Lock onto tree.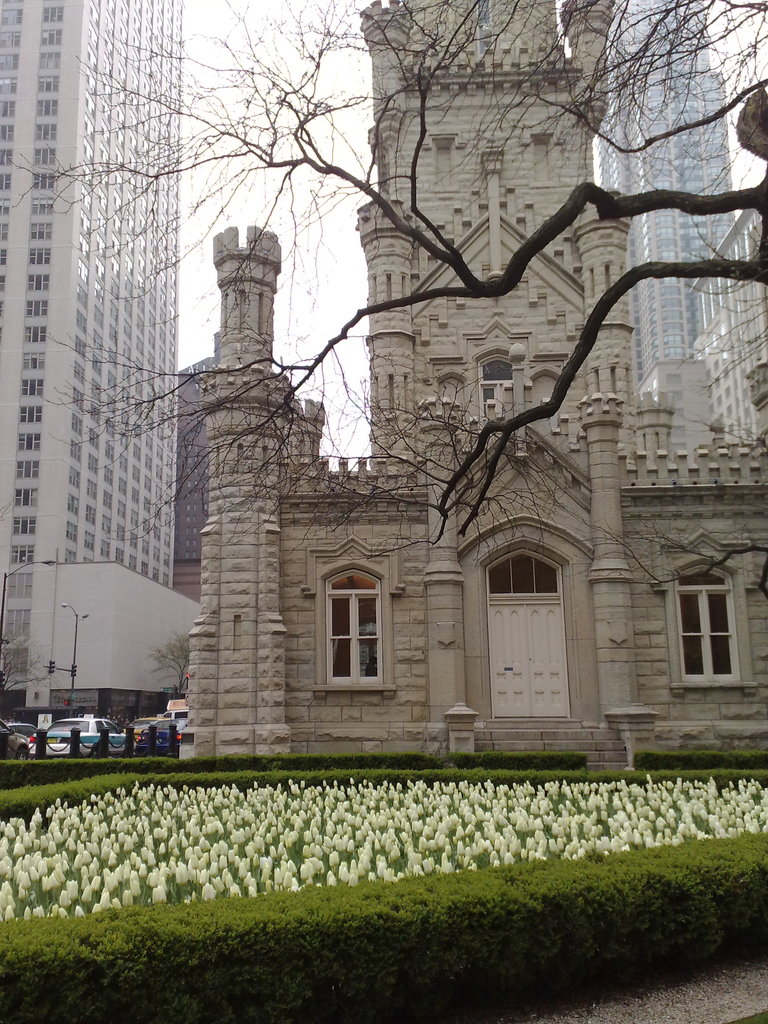
Locked: 0/0/767/607.
